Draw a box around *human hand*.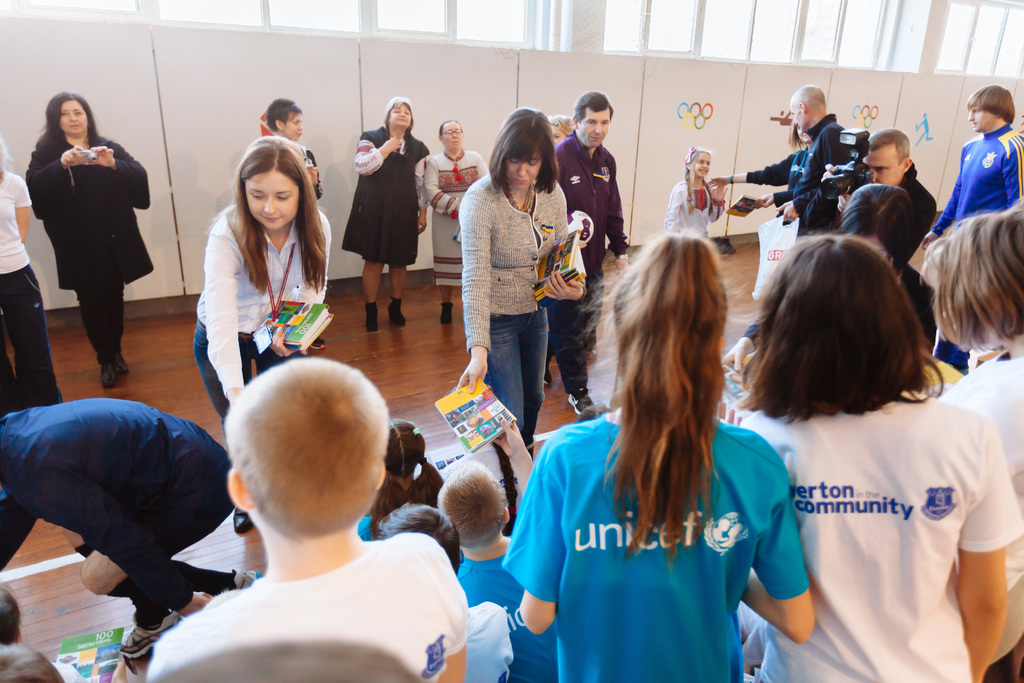
x1=922 y1=233 x2=938 y2=251.
